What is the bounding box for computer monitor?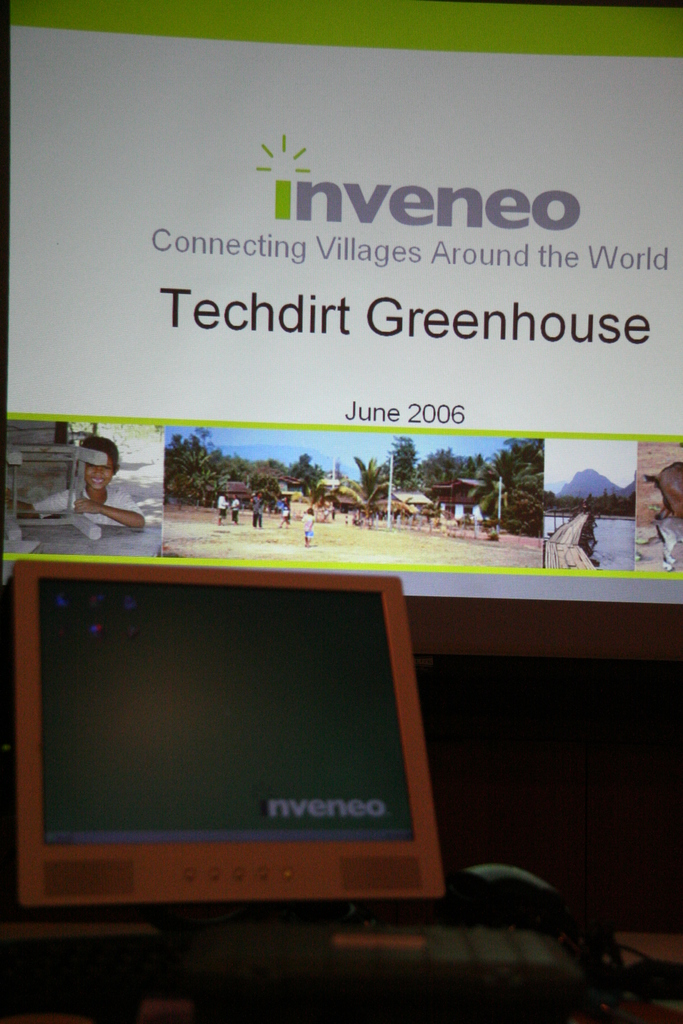
pyautogui.locateOnScreen(3, 554, 473, 933).
